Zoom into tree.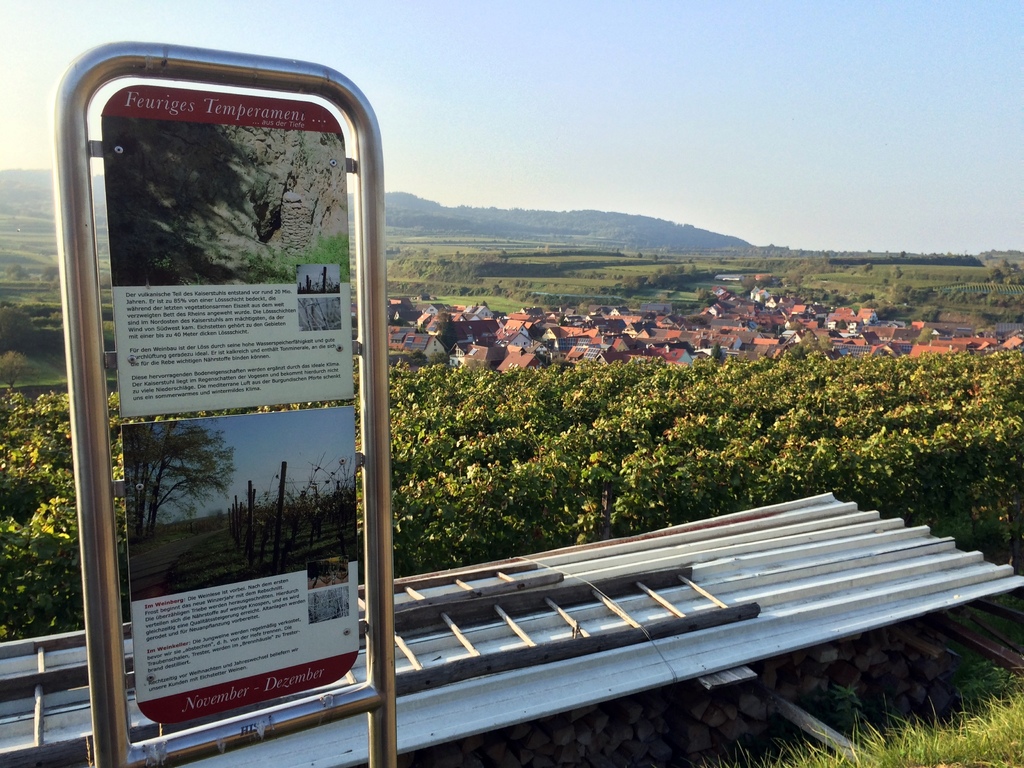
Zoom target: 712,342,721,360.
